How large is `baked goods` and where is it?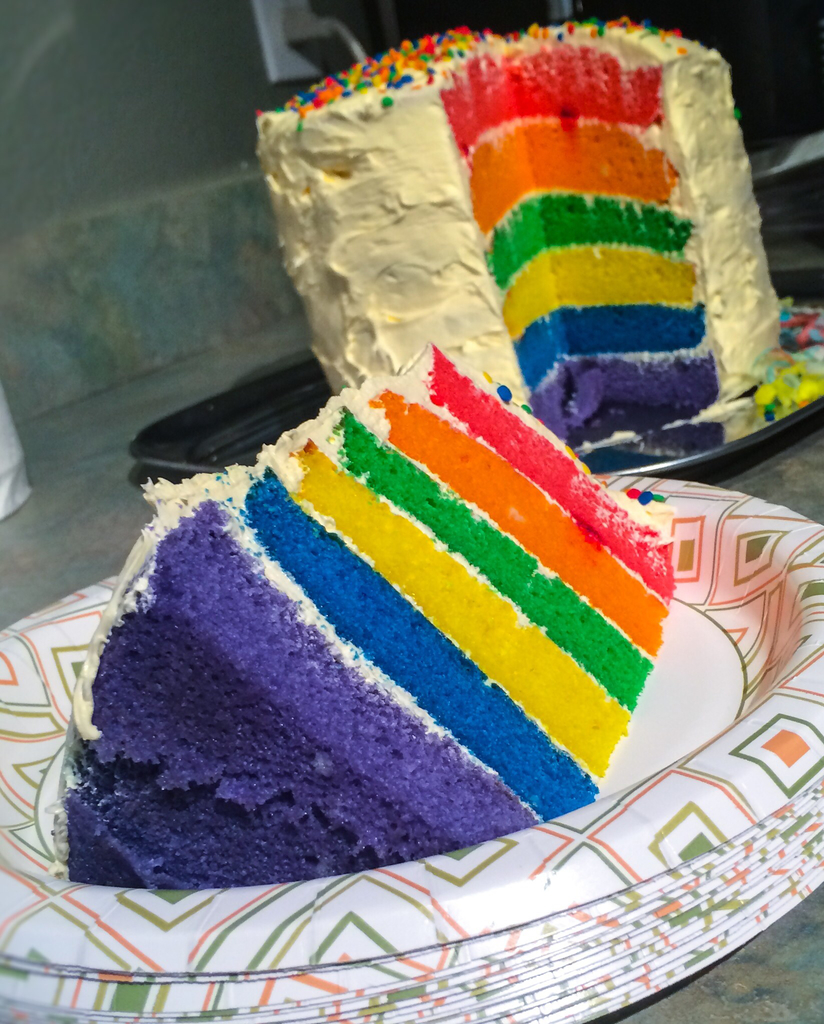
Bounding box: region(250, 11, 786, 452).
